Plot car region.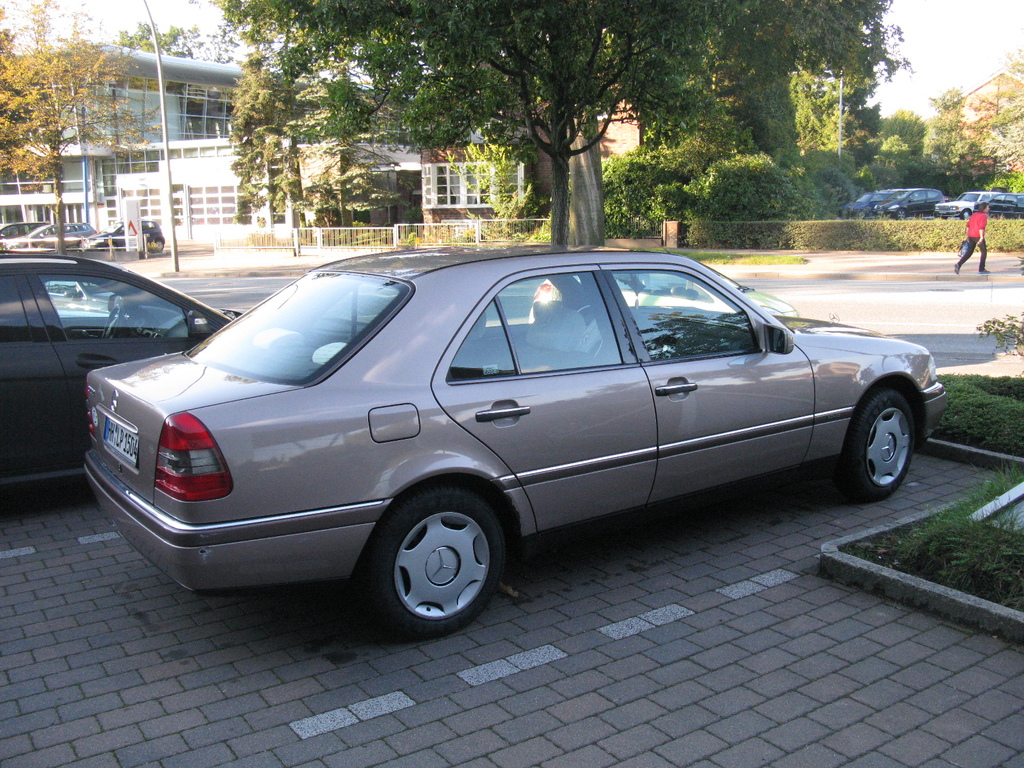
Plotted at 848:187:947:220.
